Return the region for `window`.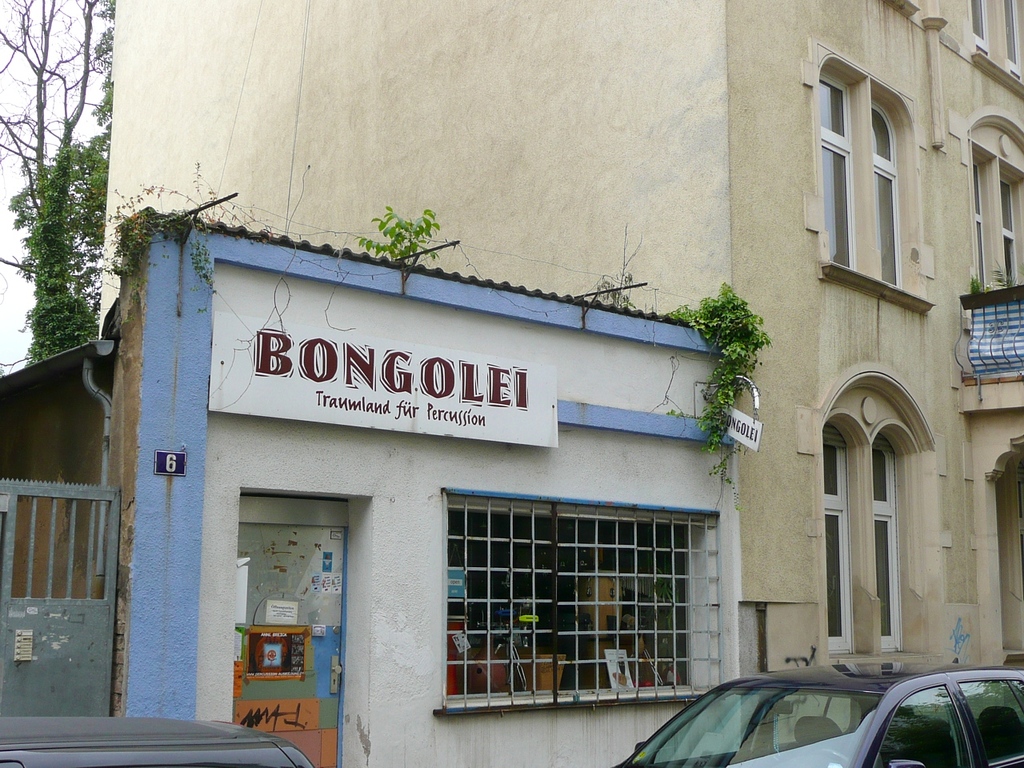
x1=818 y1=74 x2=855 y2=273.
